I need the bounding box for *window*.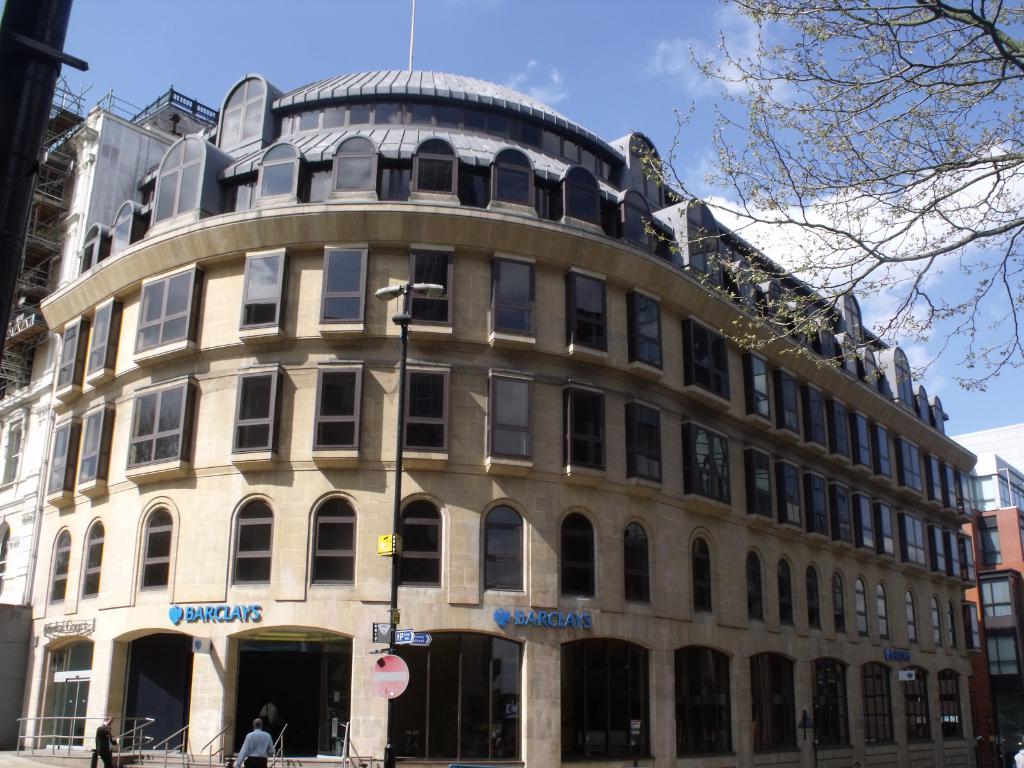
Here it is: Rect(916, 378, 933, 423).
